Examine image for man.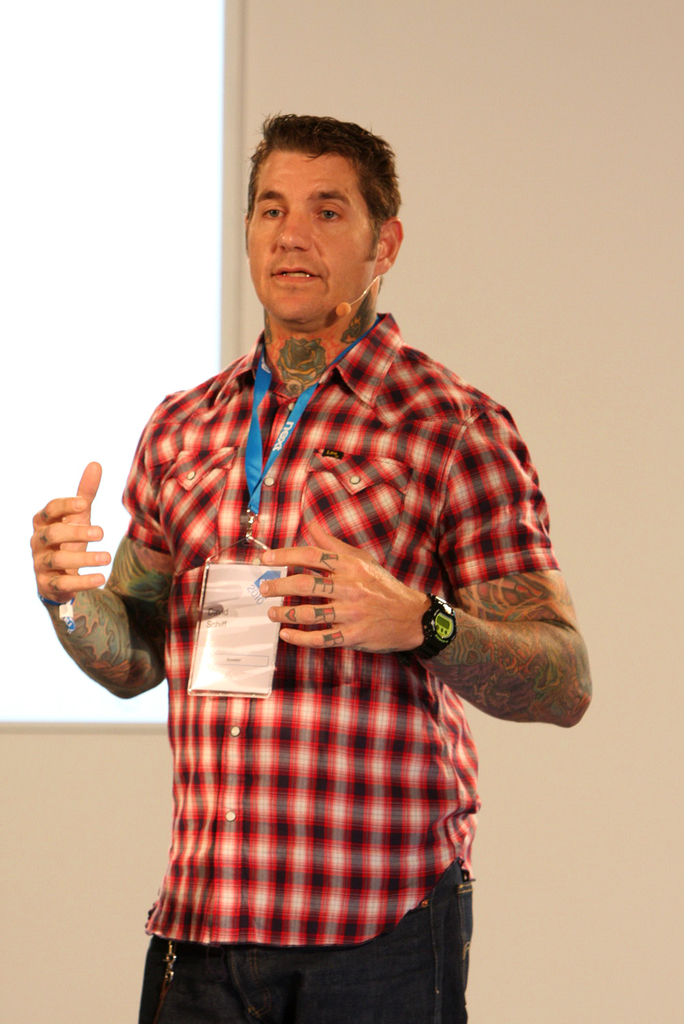
Examination result: select_region(30, 111, 593, 1023).
